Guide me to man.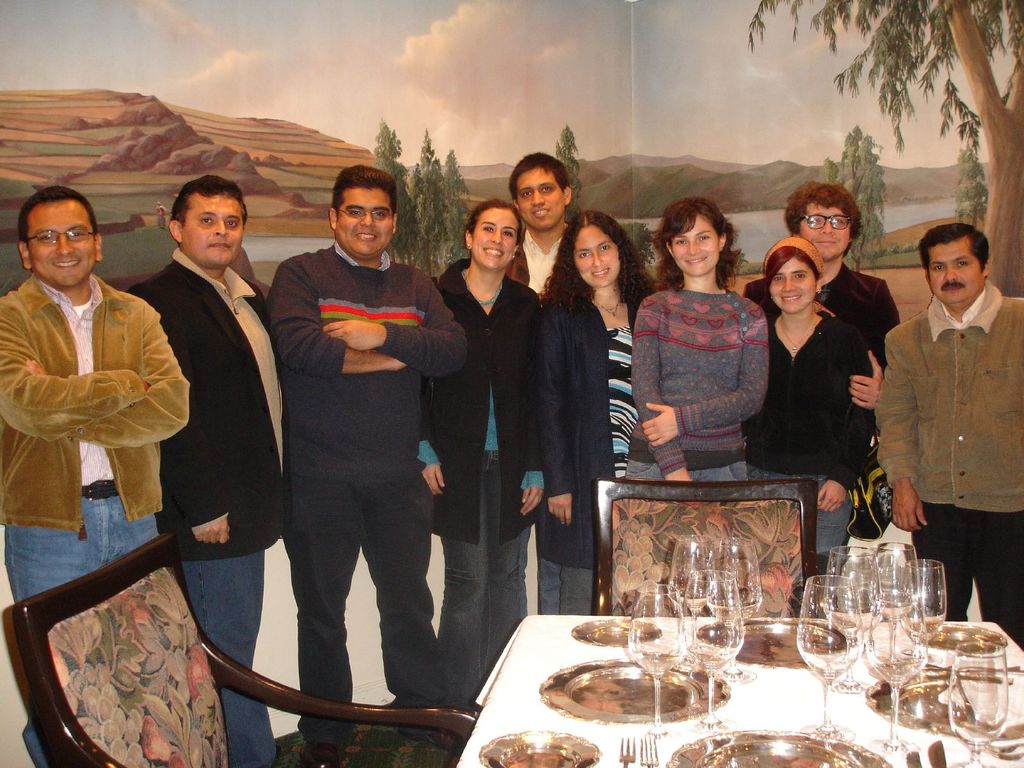
Guidance: BBox(875, 223, 1023, 652).
